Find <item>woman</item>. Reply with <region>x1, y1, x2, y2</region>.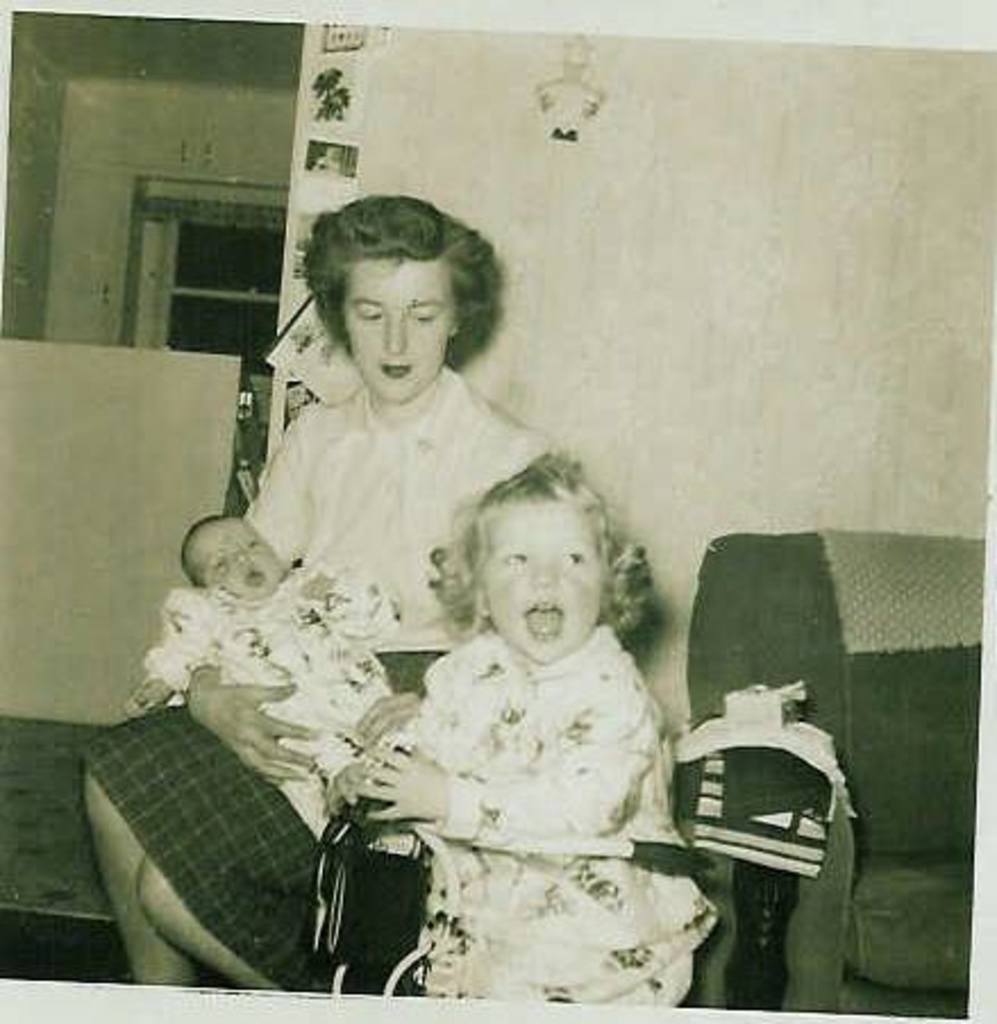
<region>166, 243, 734, 1001</region>.
